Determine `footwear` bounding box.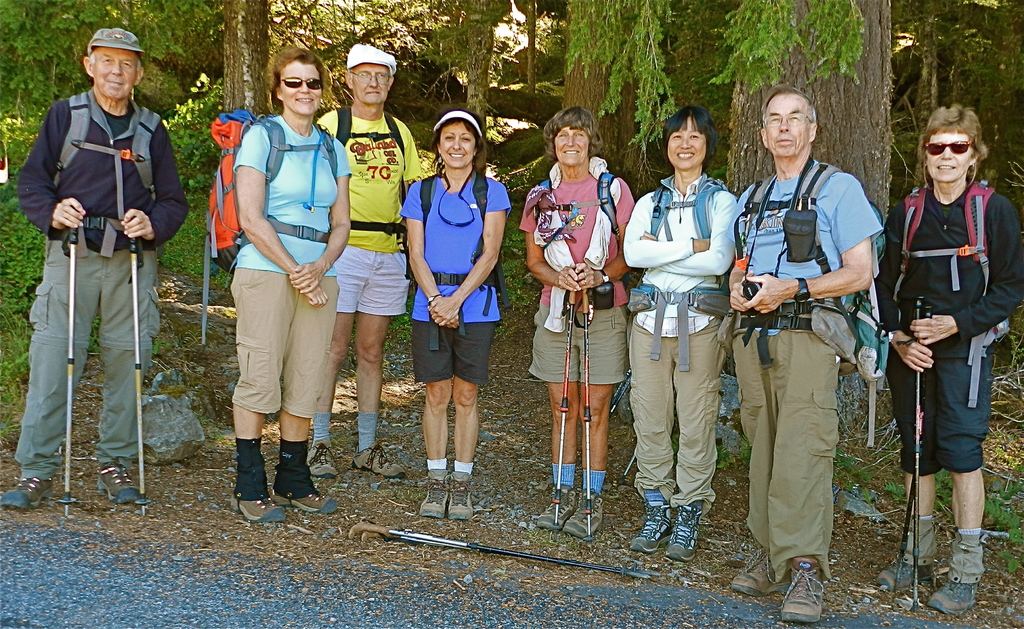
Determined: detection(270, 487, 339, 516).
